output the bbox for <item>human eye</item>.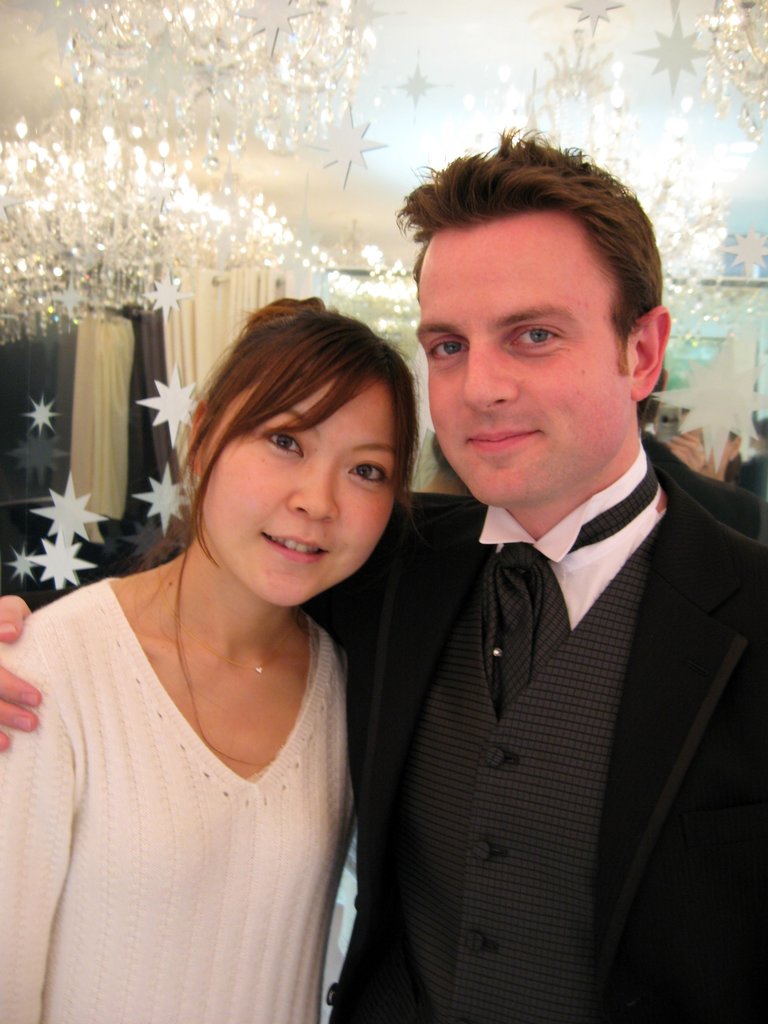
506 317 569 354.
